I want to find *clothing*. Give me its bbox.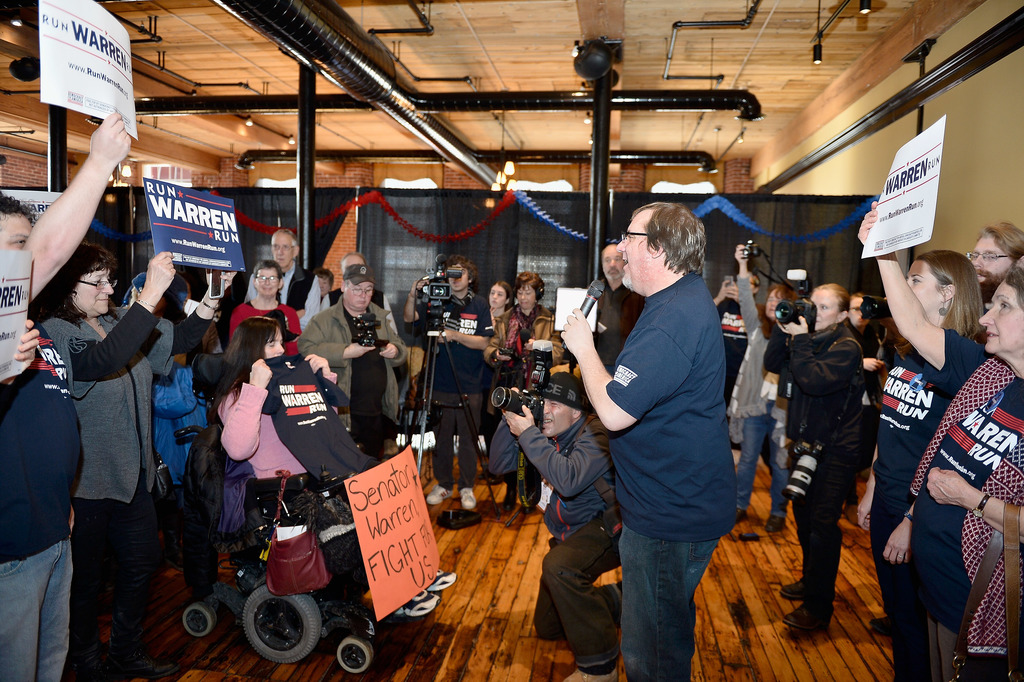
select_region(868, 356, 957, 681).
